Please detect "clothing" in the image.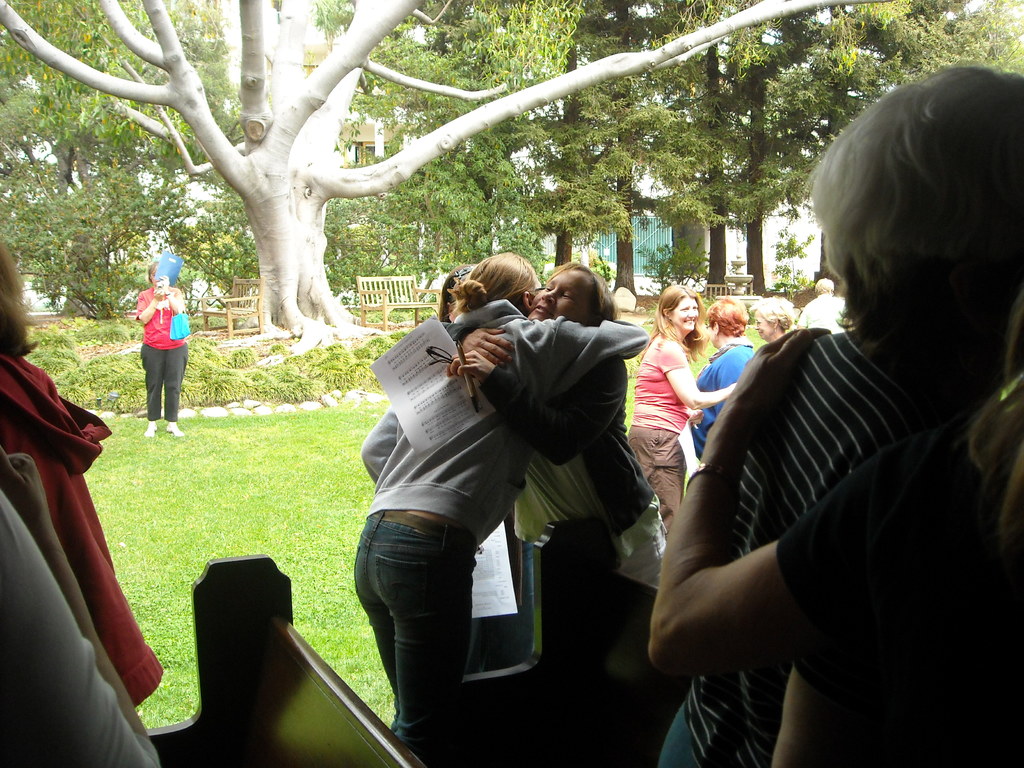
(344, 296, 646, 767).
